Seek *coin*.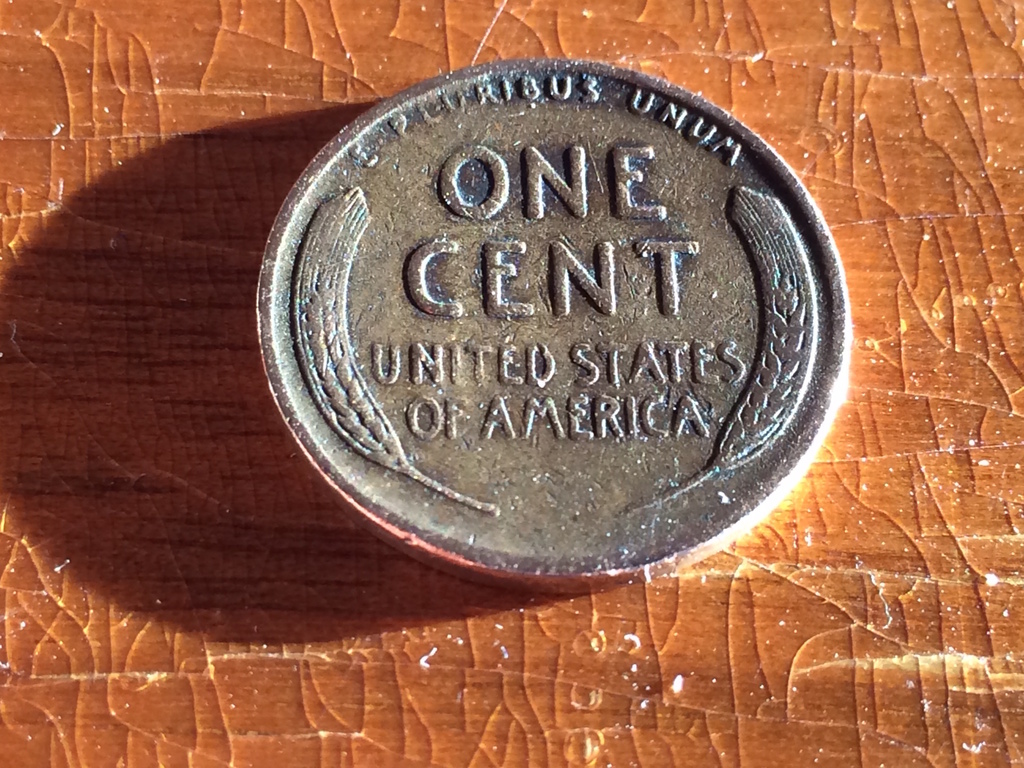
259,58,850,594.
